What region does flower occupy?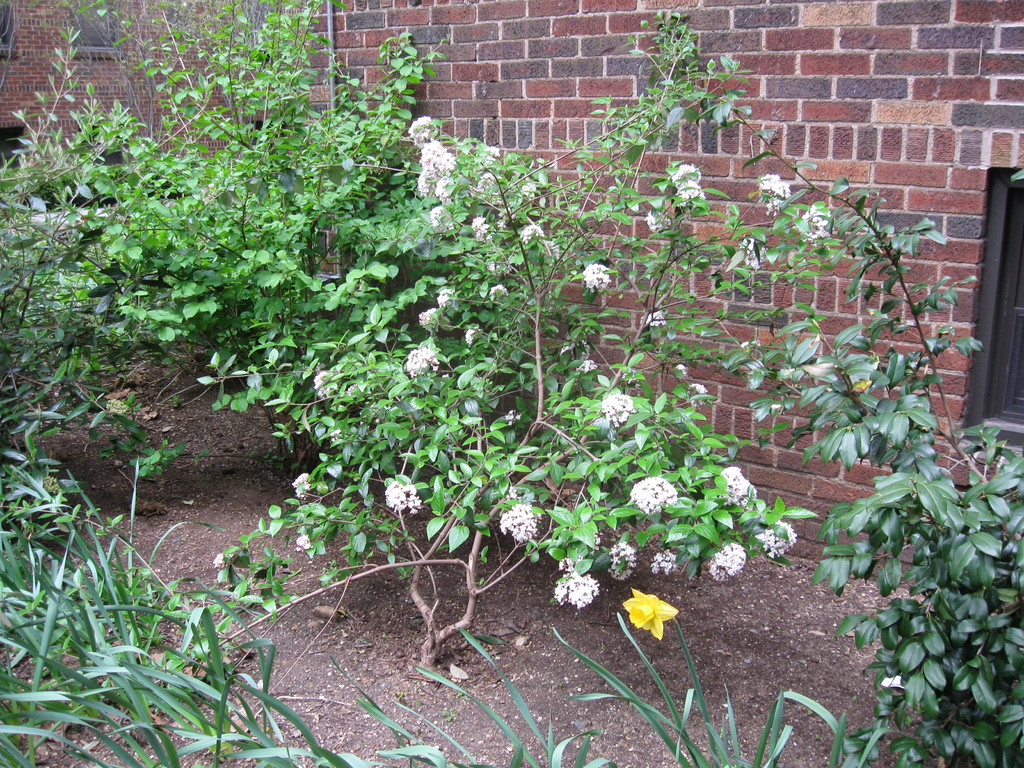
[x1=689, y1=382, x2=707, y2=393].
